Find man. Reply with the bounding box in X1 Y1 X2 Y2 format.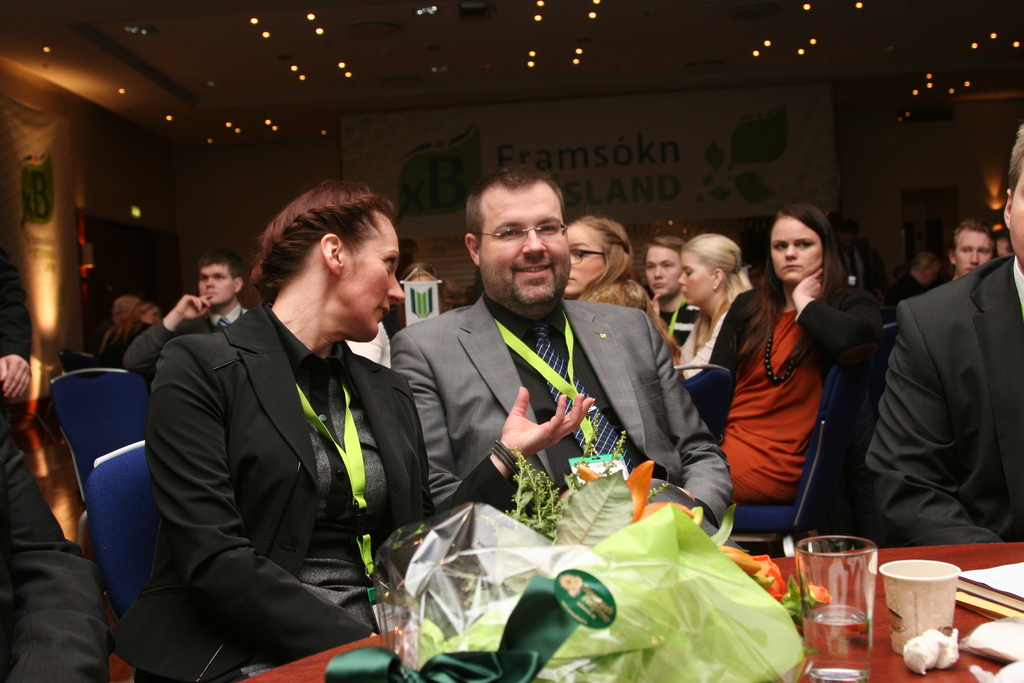
867 114 1023 551.
